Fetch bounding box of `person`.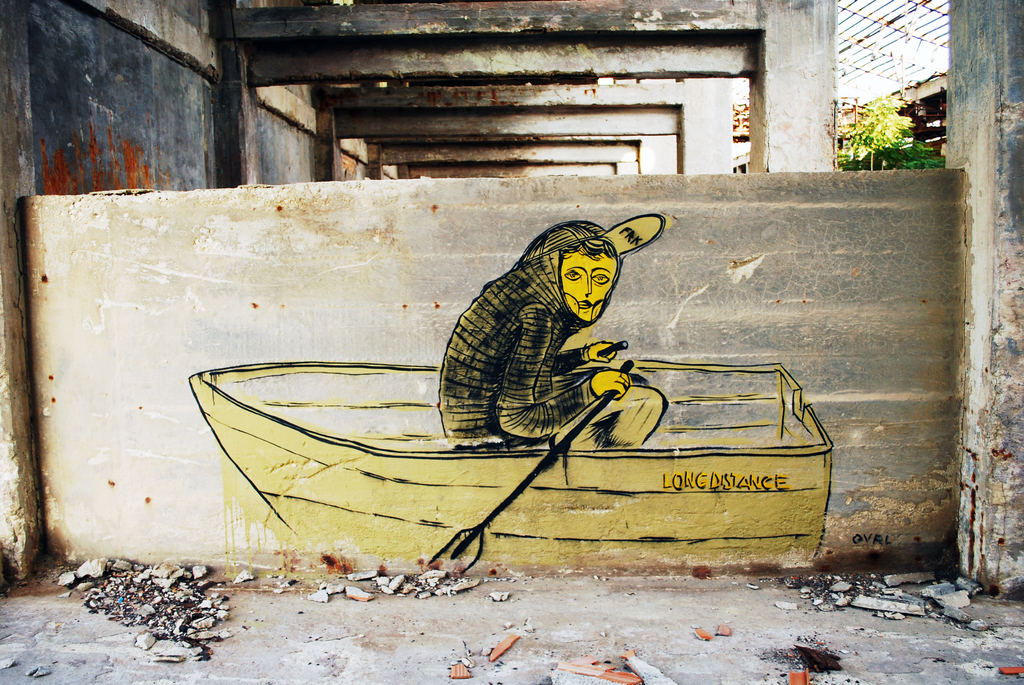
Bbox: <box>437,217,664,445</box>.
